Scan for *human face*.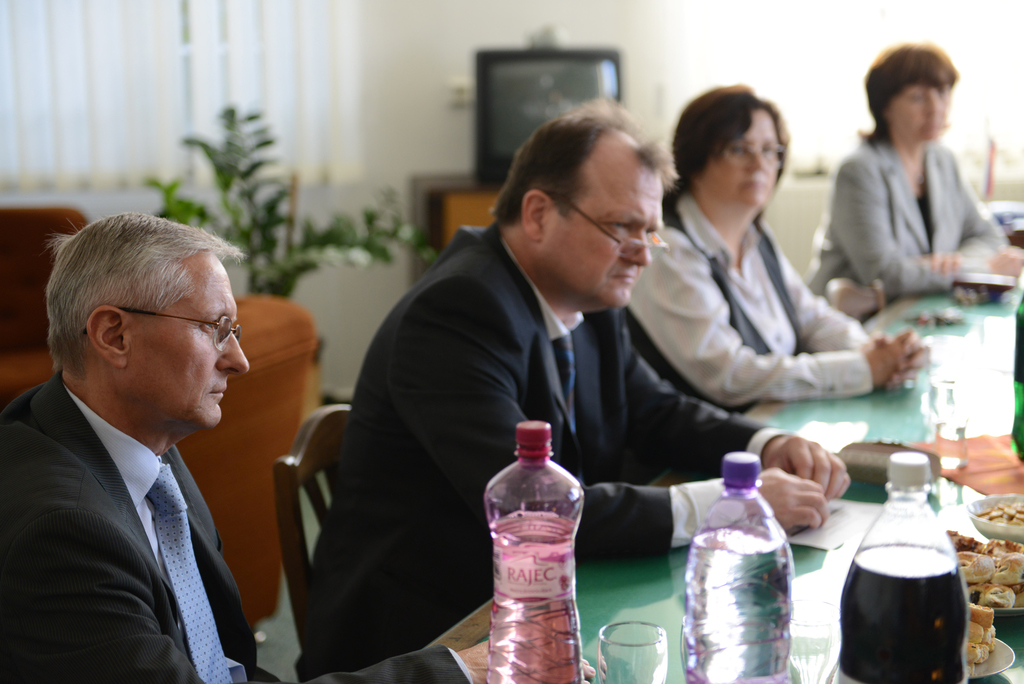
Scan result: detection(127, 257, 252, 419).
